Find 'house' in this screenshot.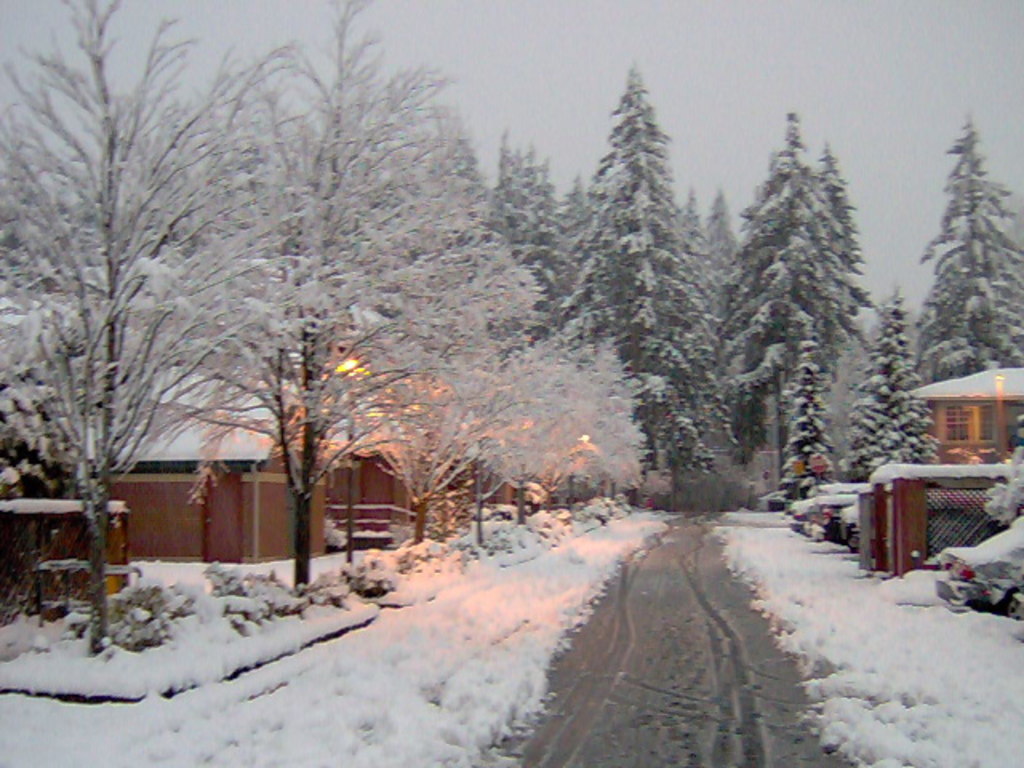
The bounding box for 'house' is [x1=304, y1=365, x2=515, y2=544].
